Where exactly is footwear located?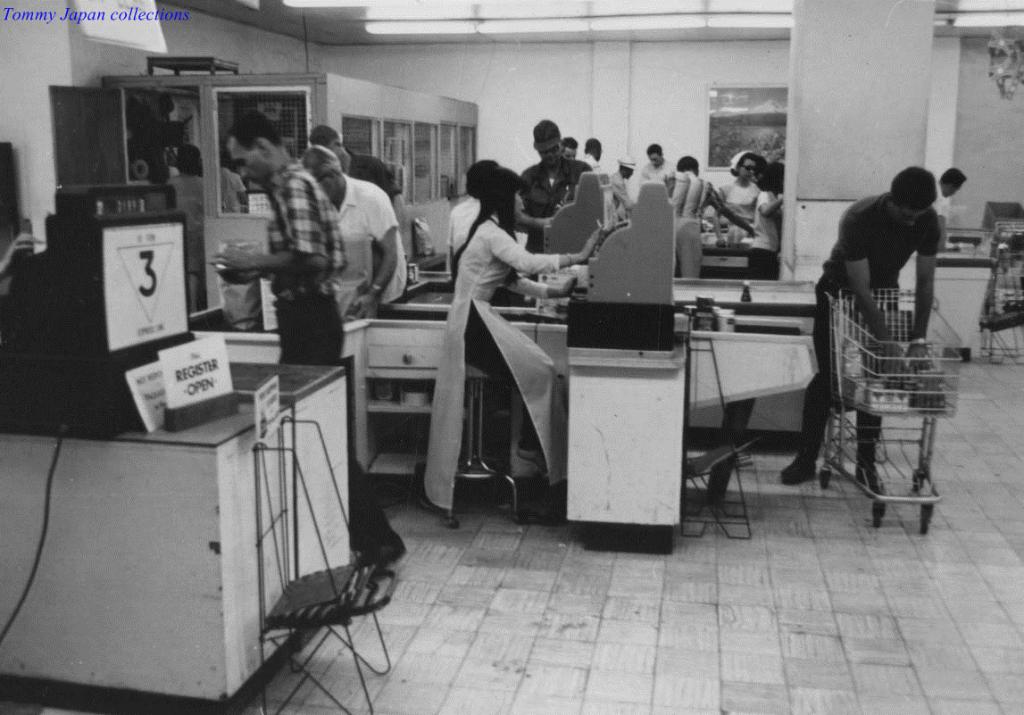
Its bounding box is l=777, t=448, r=818, b=484.
